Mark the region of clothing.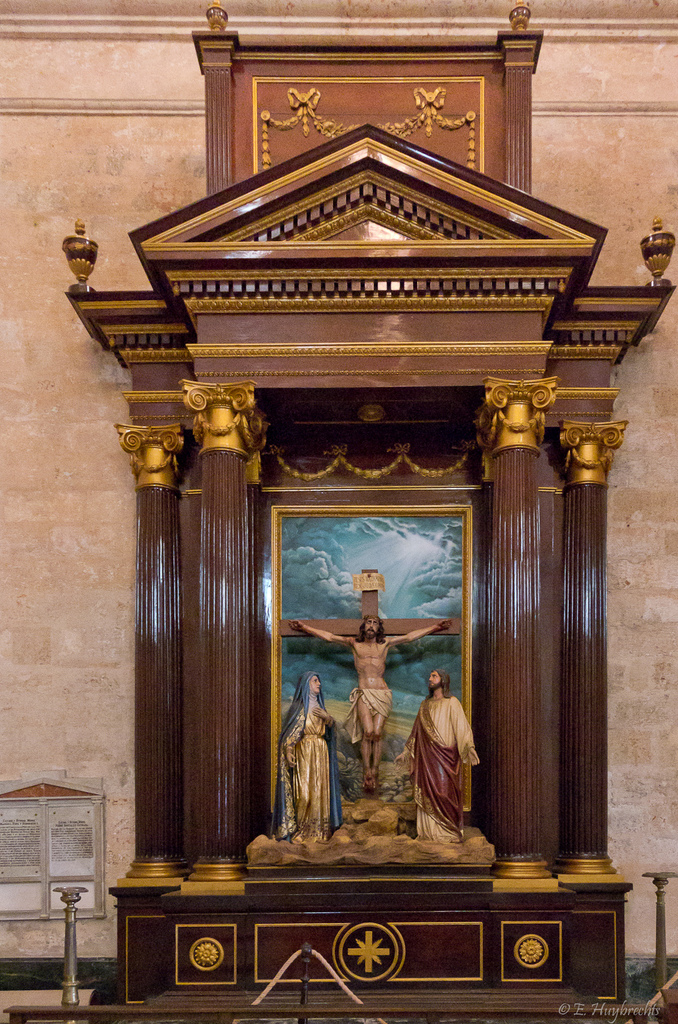
Region: 402:677:492:857.
